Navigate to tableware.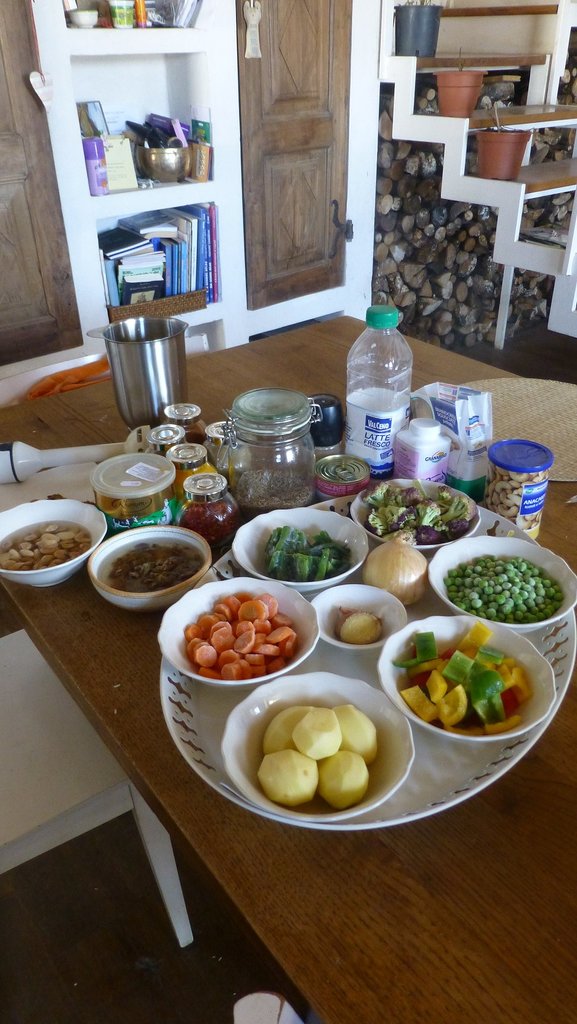
Navigation target: bbox=[226, 505, 376, 588].
